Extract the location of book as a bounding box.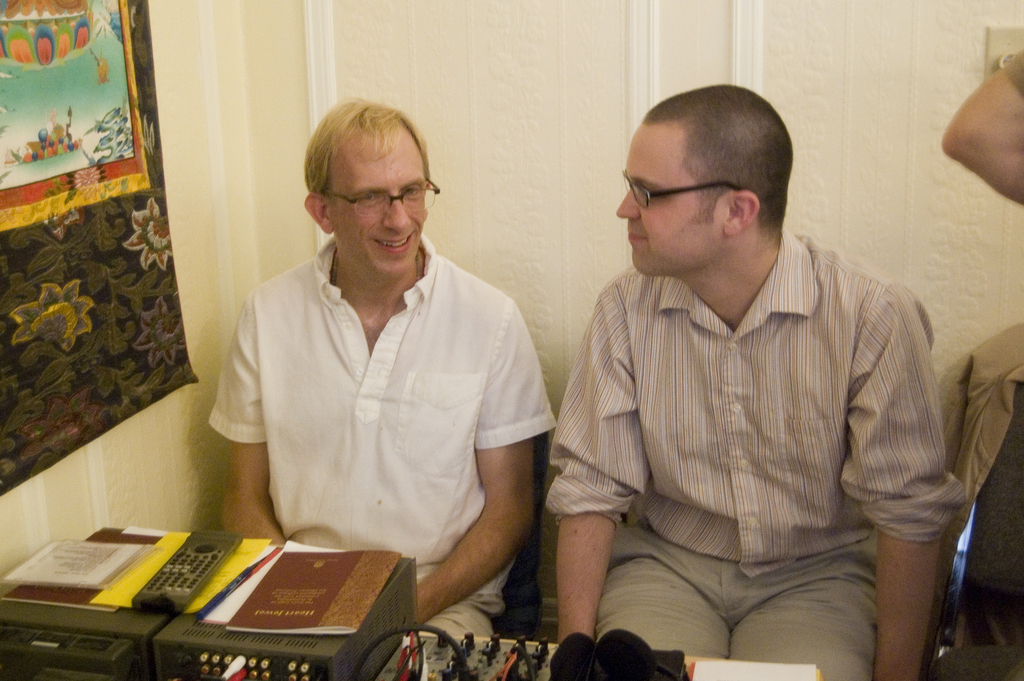
bbox=[224, 545, 401, 639].
